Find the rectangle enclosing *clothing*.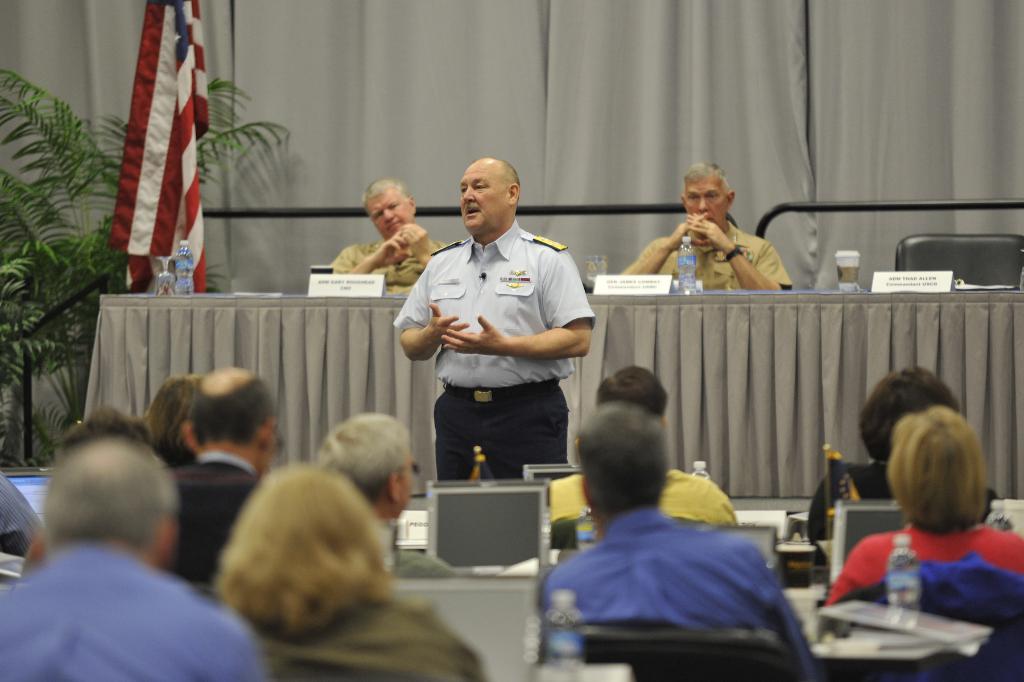
<box>251,578,483,681</box>.
